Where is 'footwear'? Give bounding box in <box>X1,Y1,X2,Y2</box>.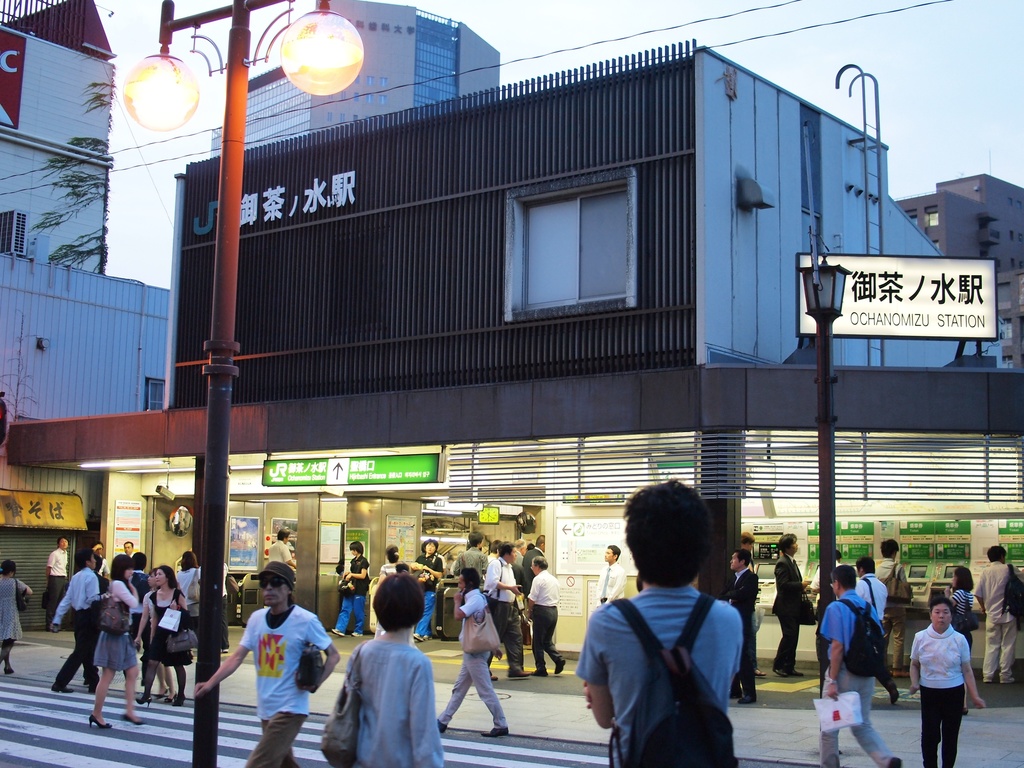
<box>174,694,185,708</box>.
